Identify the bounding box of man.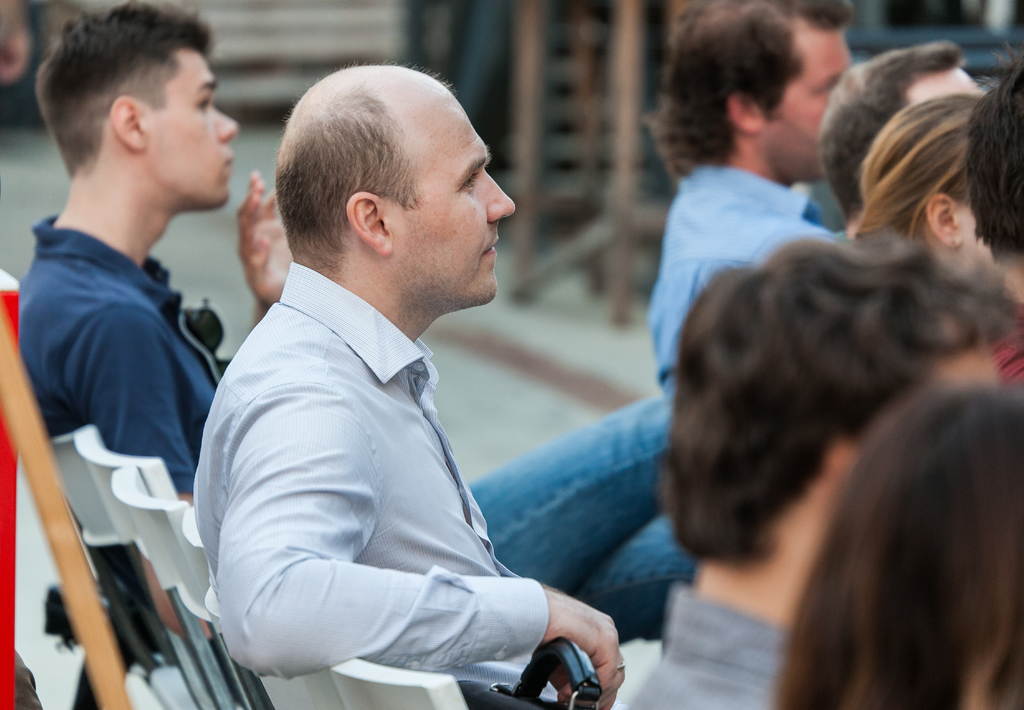
(x1=966, y1=41, x2=1023, y2=402).
